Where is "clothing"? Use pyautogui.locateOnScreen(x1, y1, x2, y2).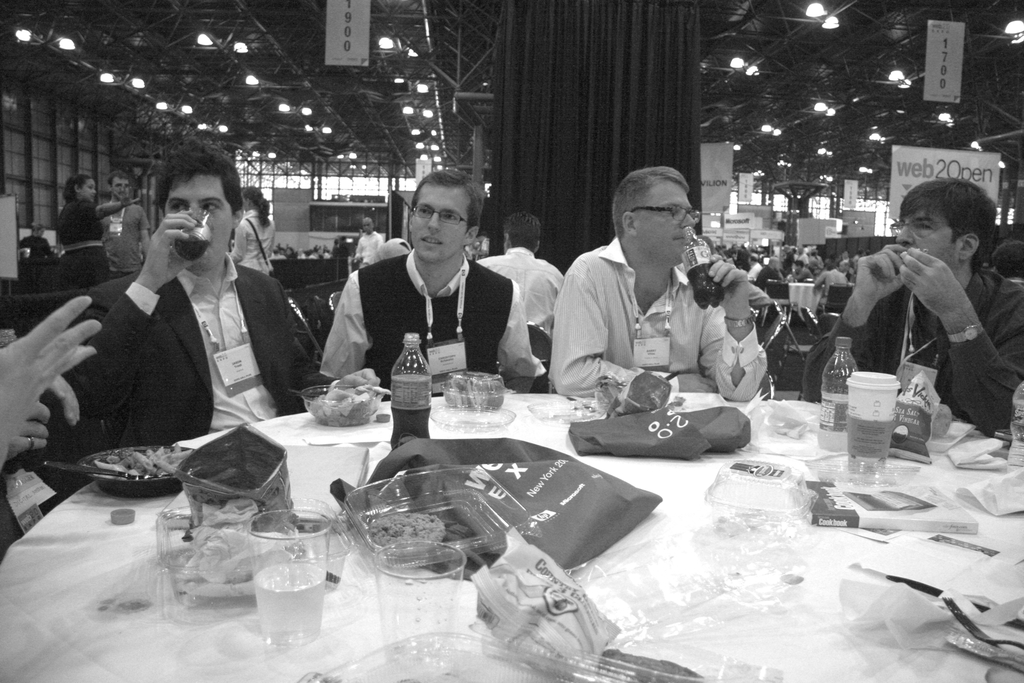
pyautogui.locateOnScreen(557, 227, 779, 401).
